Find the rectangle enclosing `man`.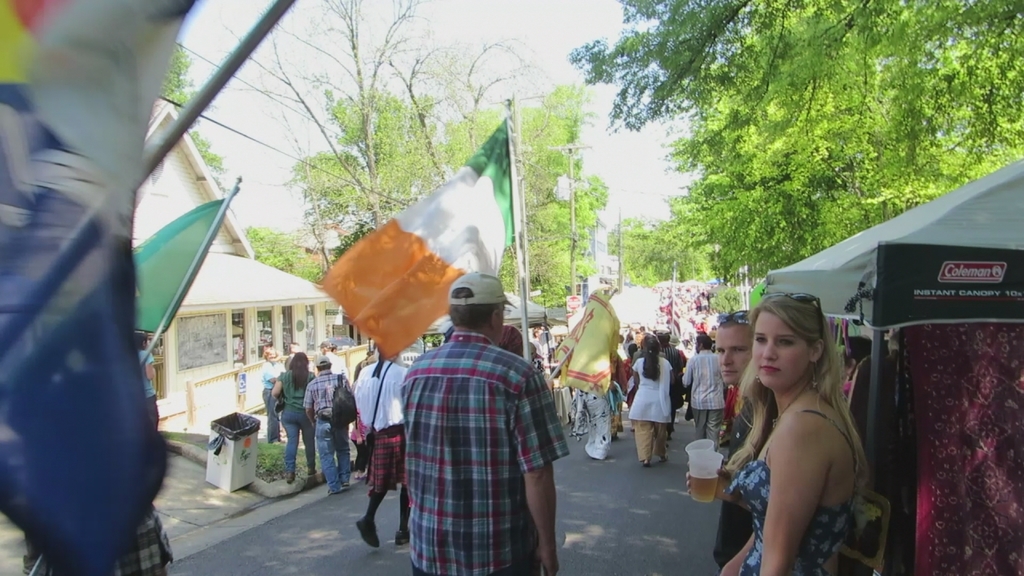
box(653, 330, 685, 439).
